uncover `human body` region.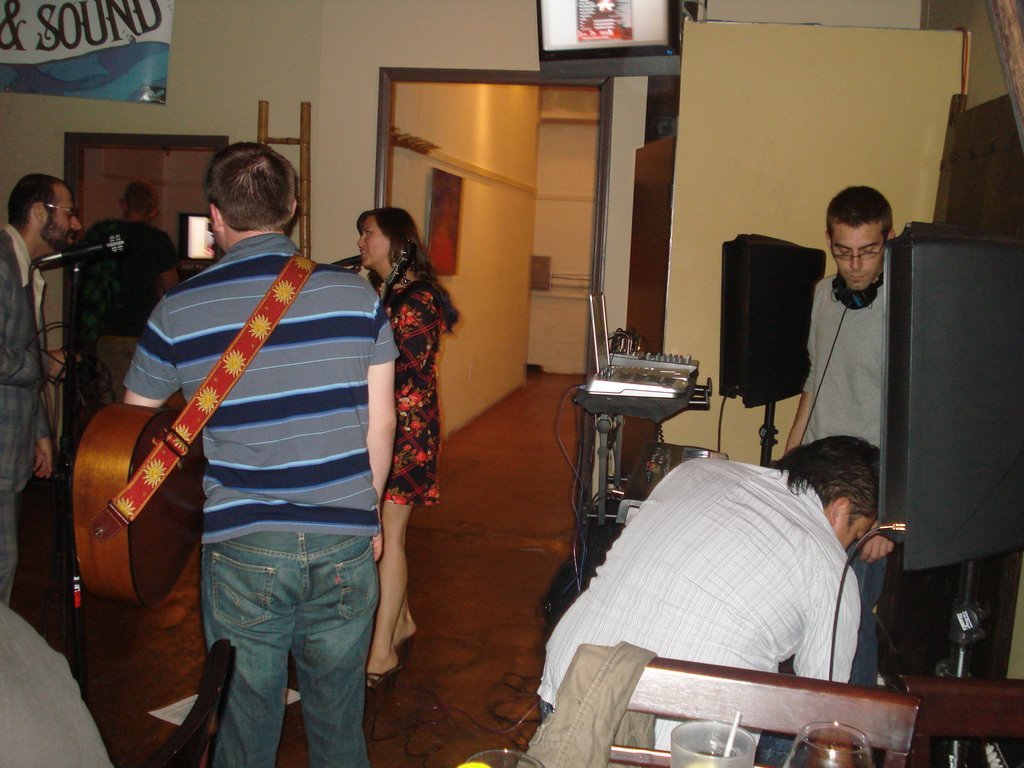
Uncovered: box(125, 233, 404, 767).
